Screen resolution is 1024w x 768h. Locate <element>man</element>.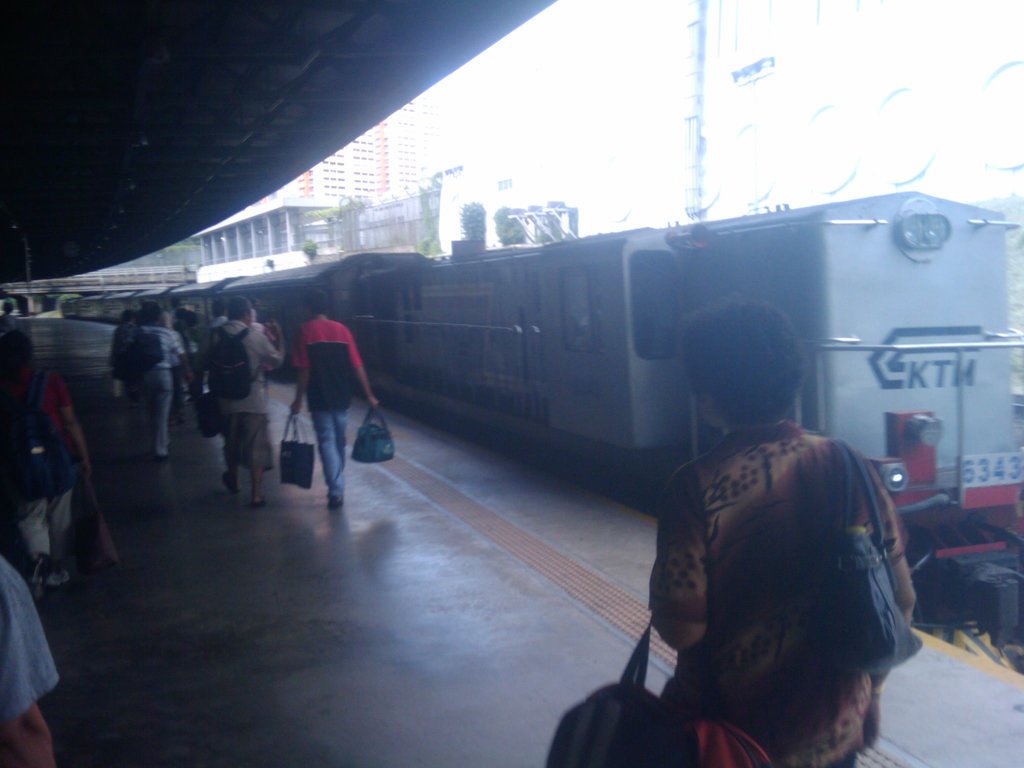
pyautogui.locateOnScreen(102, 308, 139, 381).
